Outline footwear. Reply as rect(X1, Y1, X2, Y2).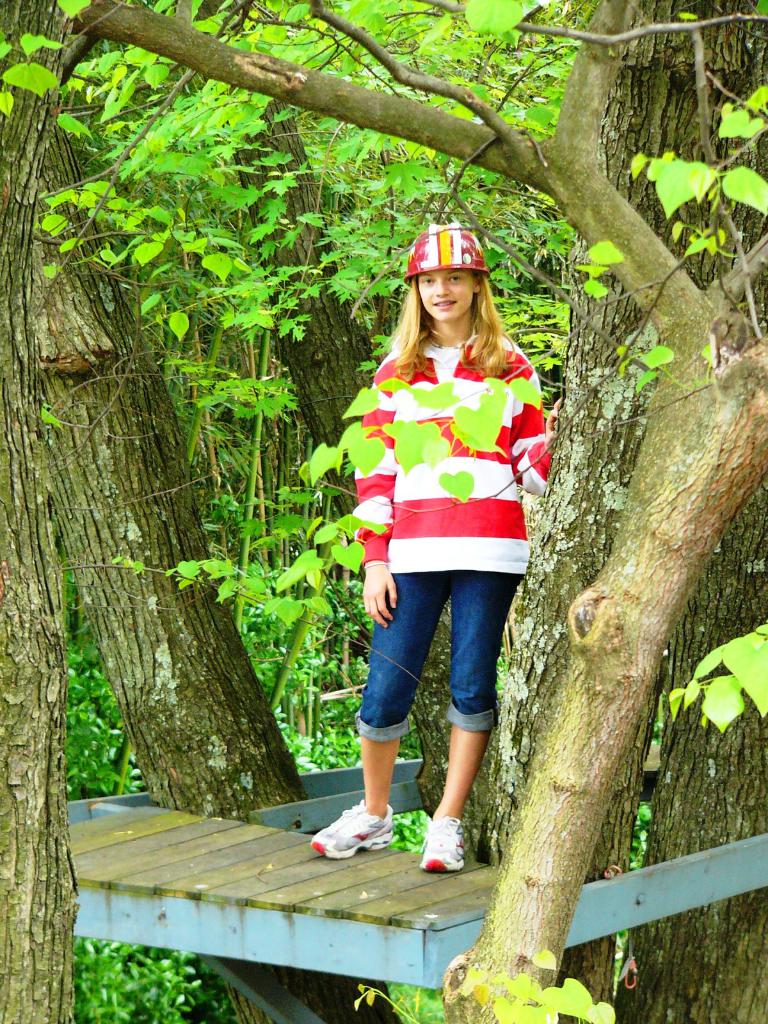
rect(415, 808, 488, 884).
